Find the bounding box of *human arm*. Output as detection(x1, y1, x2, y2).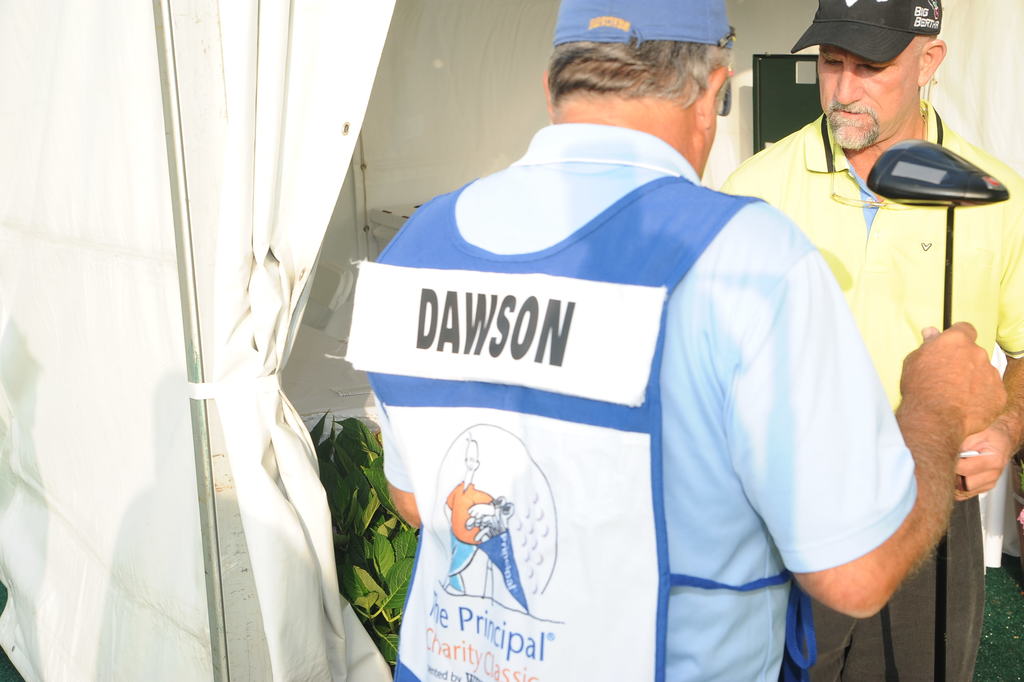
detection(370, 372, 426, 530).
